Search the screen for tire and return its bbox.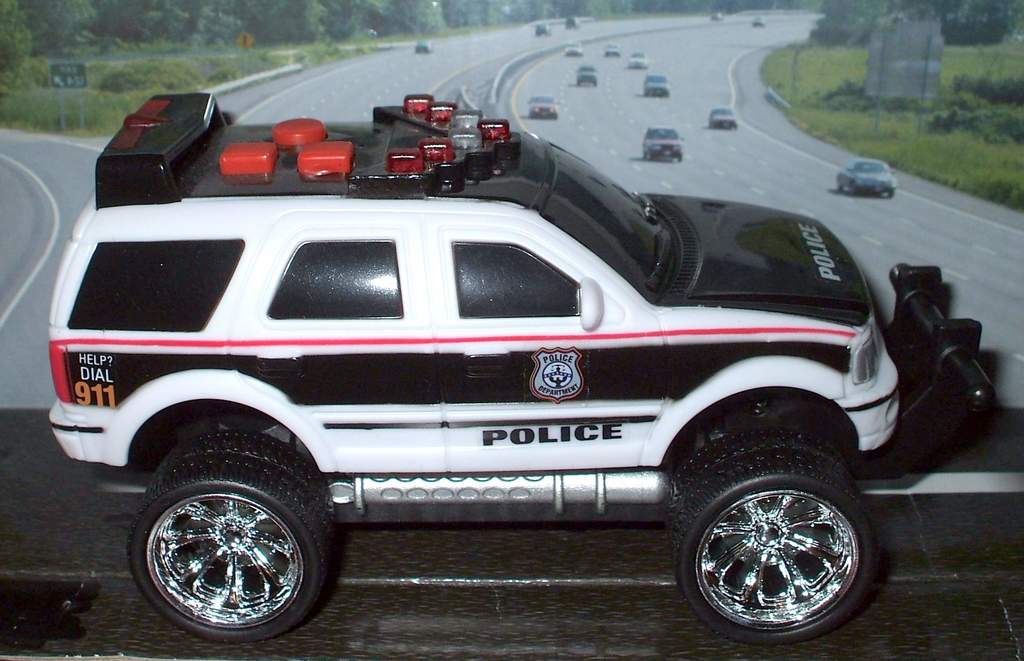
Found: rect(146, 441, 332, 537).
